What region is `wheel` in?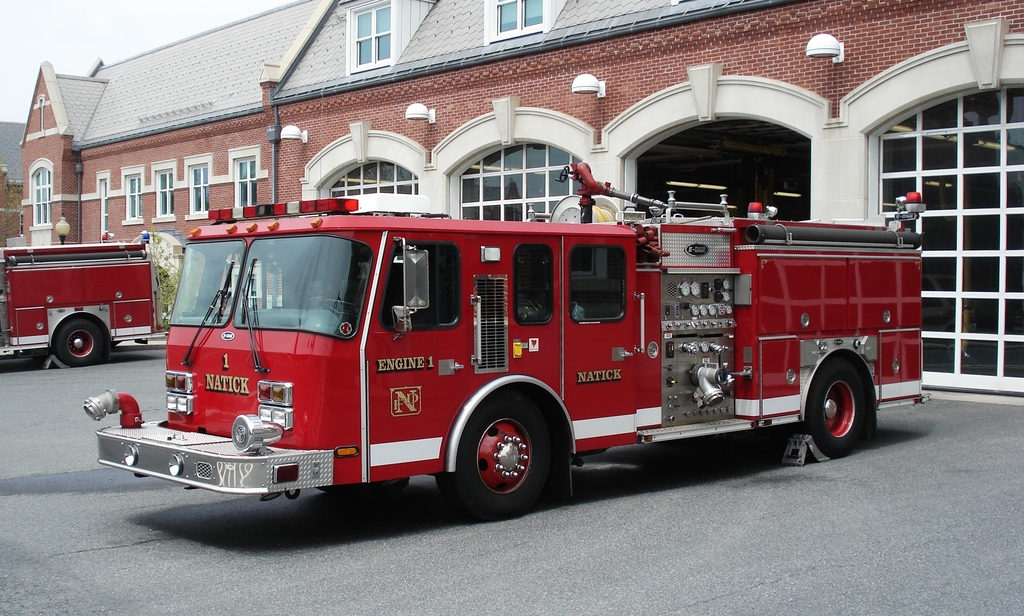
BBox(785, 356, 876, 456).
